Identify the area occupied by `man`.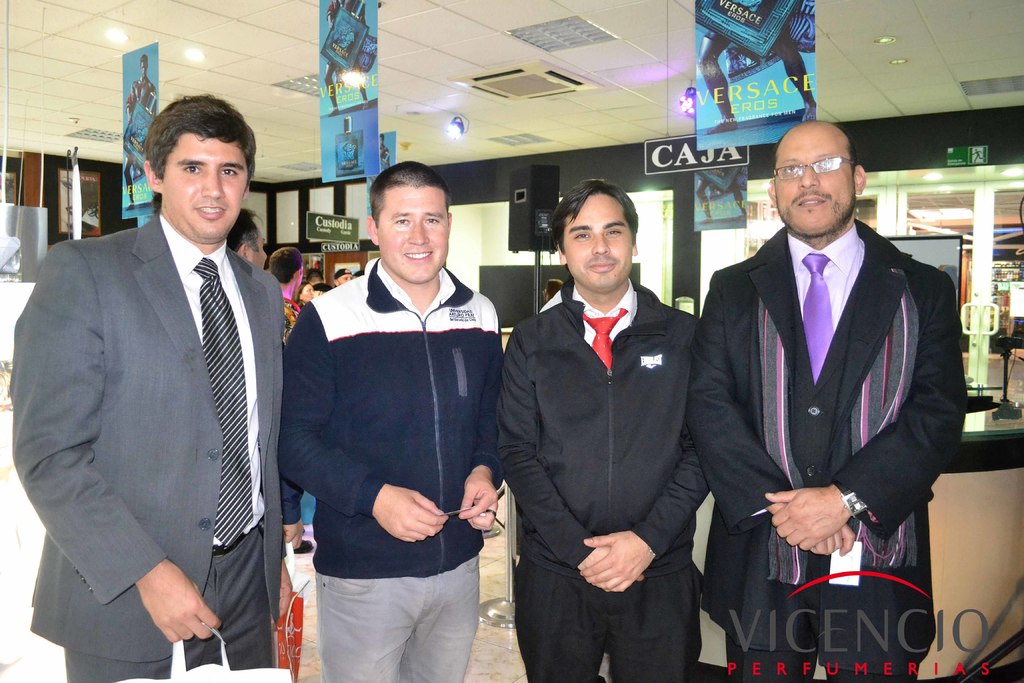
Area: <bbox>224, 207, 271, 272</bbox>.
